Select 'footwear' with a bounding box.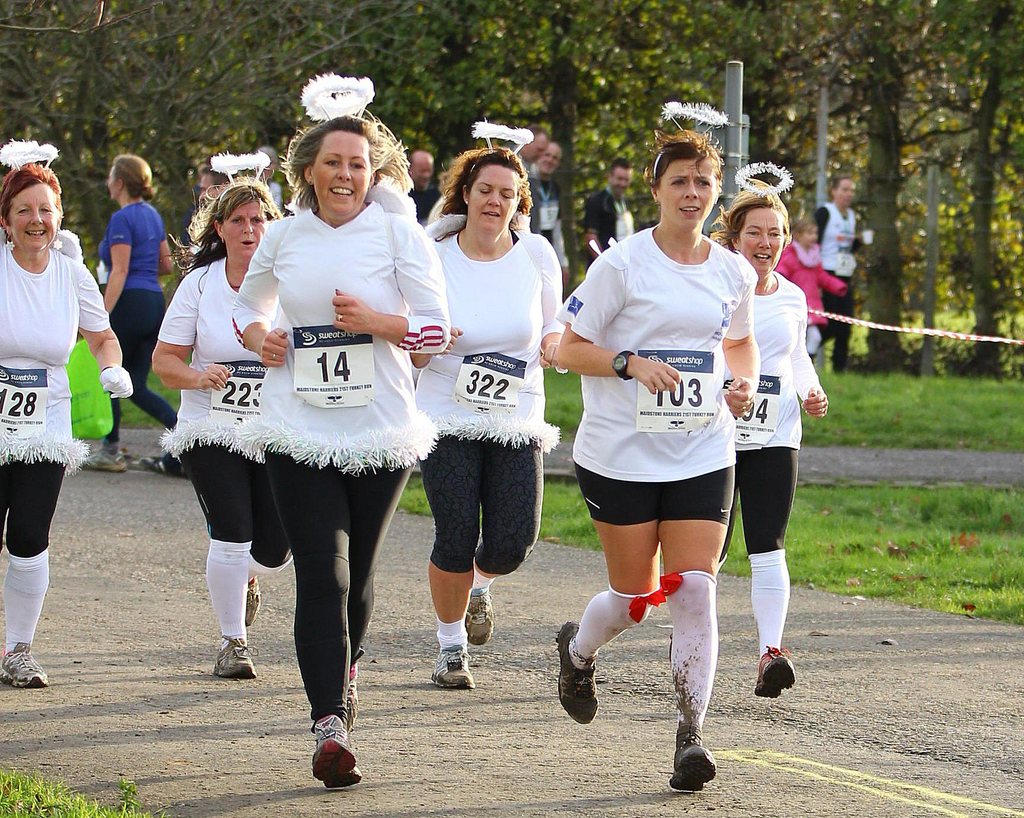
<bbox>243, 577, 264, 628</bbox>.
